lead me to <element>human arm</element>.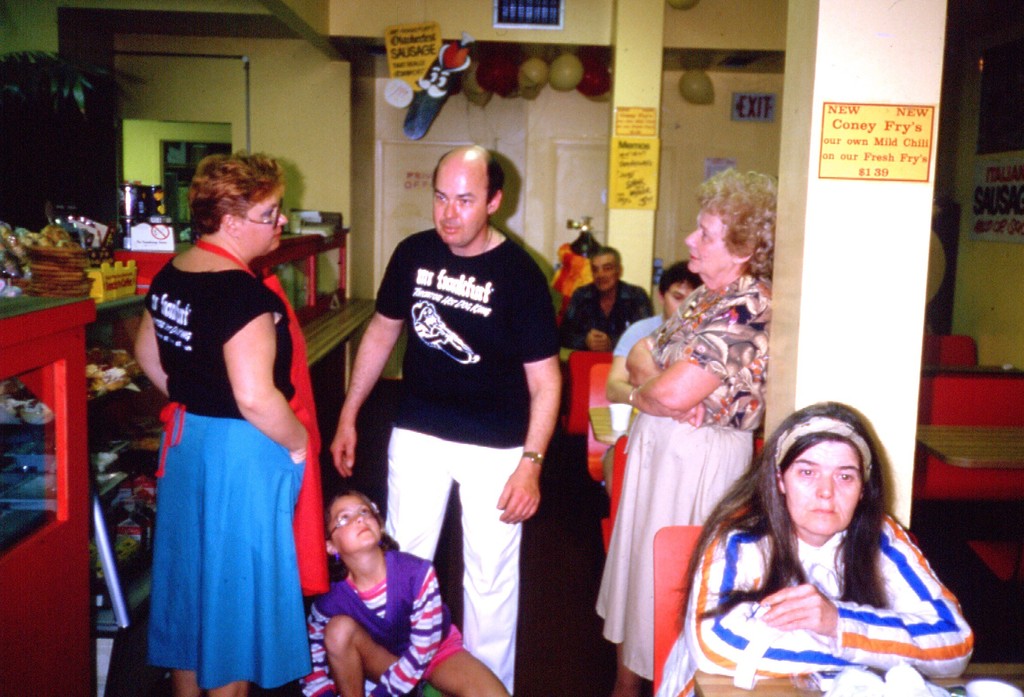
Lead to left=556, top=286, right=611, bottom=352.
